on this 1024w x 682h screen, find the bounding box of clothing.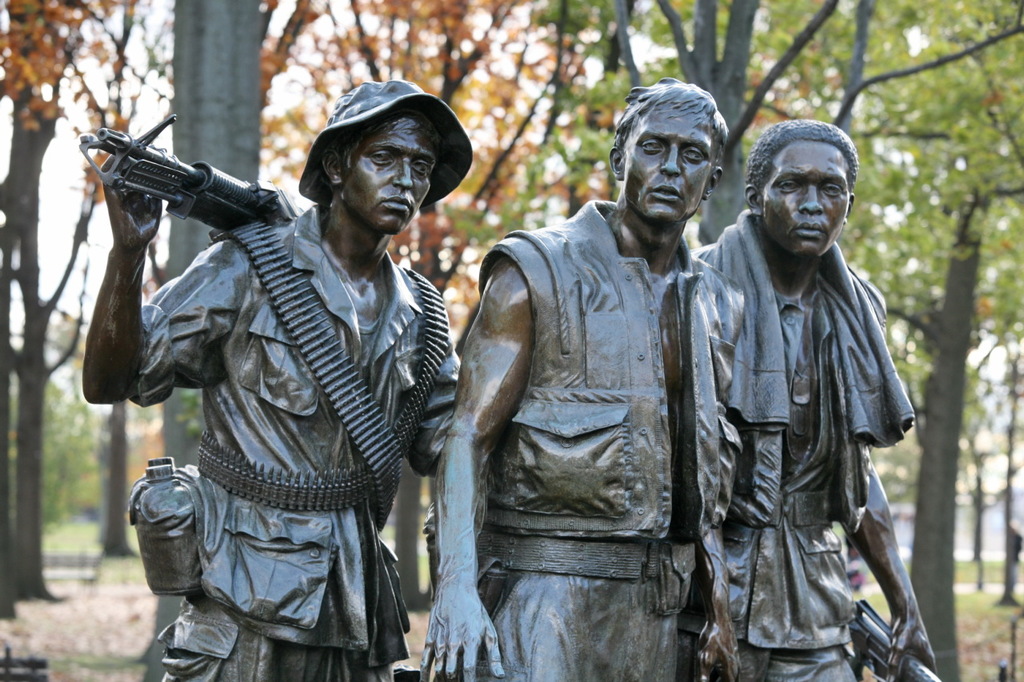
Bounding box: {"x1": 155, "y1": 203, "x2": 456, "y2": 681}.
